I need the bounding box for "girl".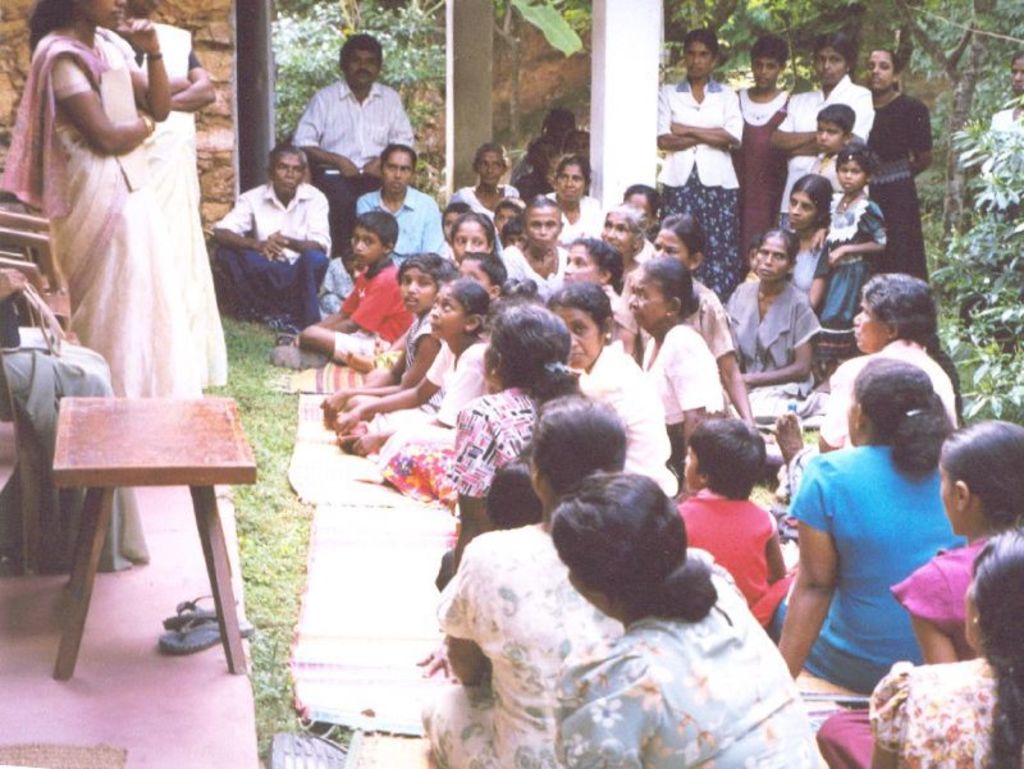
Here it is: (left=860, top=47, right=934, bottom=279).
